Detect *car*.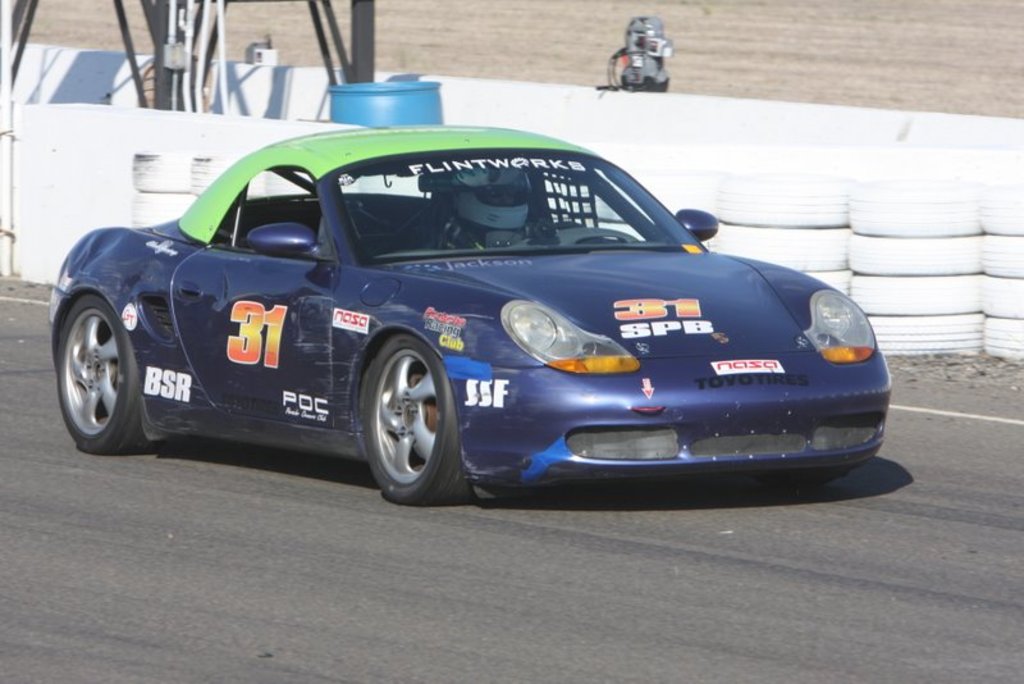
Detected at pyautogui.locateOnScreen(40, 119, 893, 507).
